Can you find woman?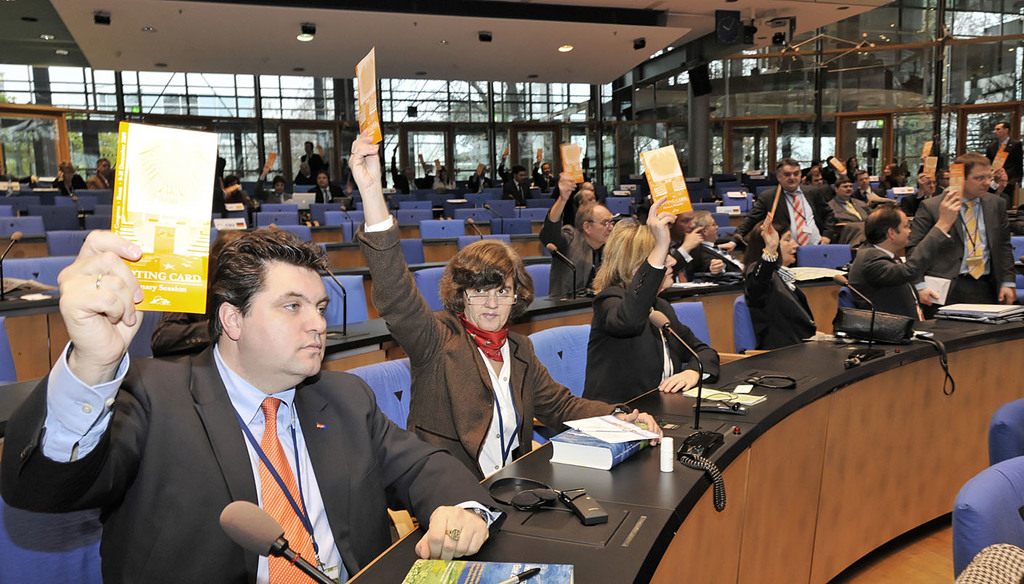
Yes, bounding box: x1=740, y1=213, x2=824, y2=352.
